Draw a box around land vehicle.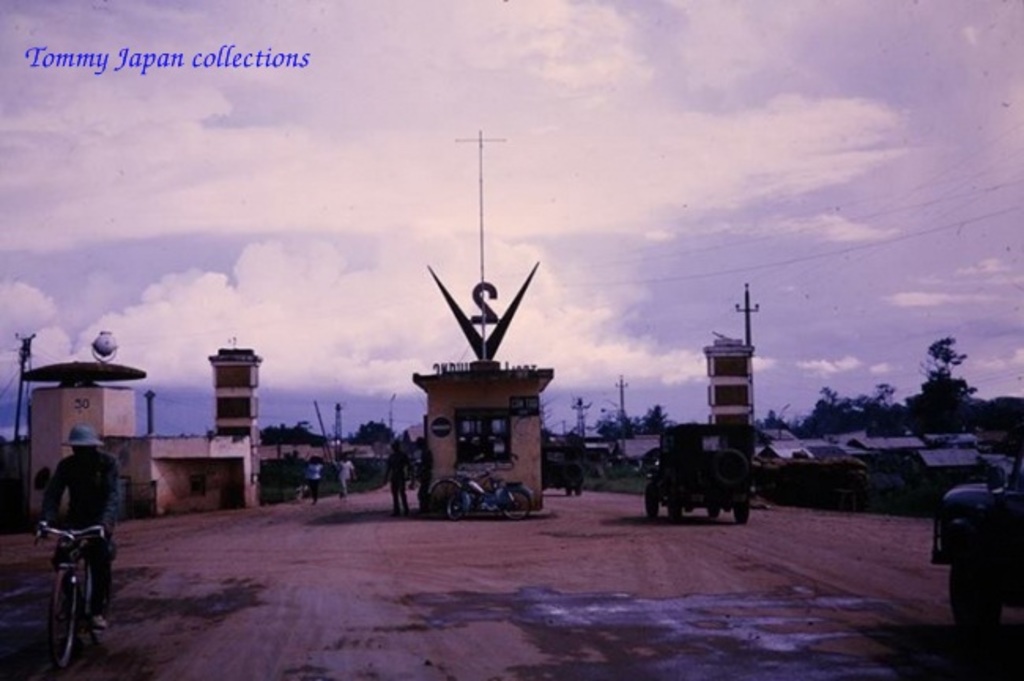
rect(32, 519, 107, 673).
